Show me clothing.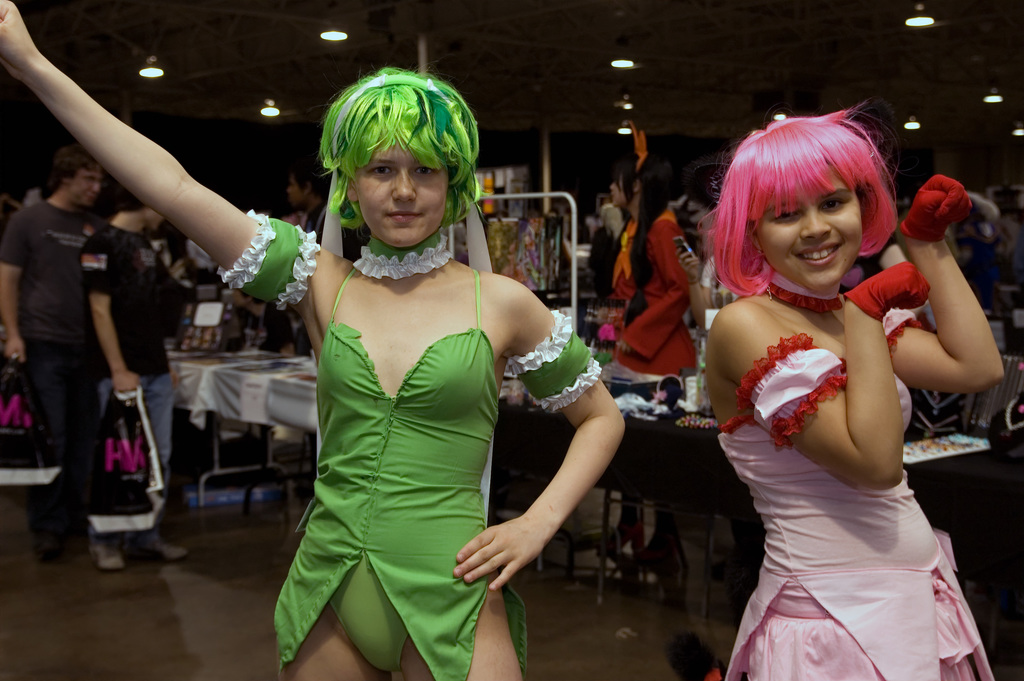
clothing is here: bbox=[716, 293, 996, 680].
